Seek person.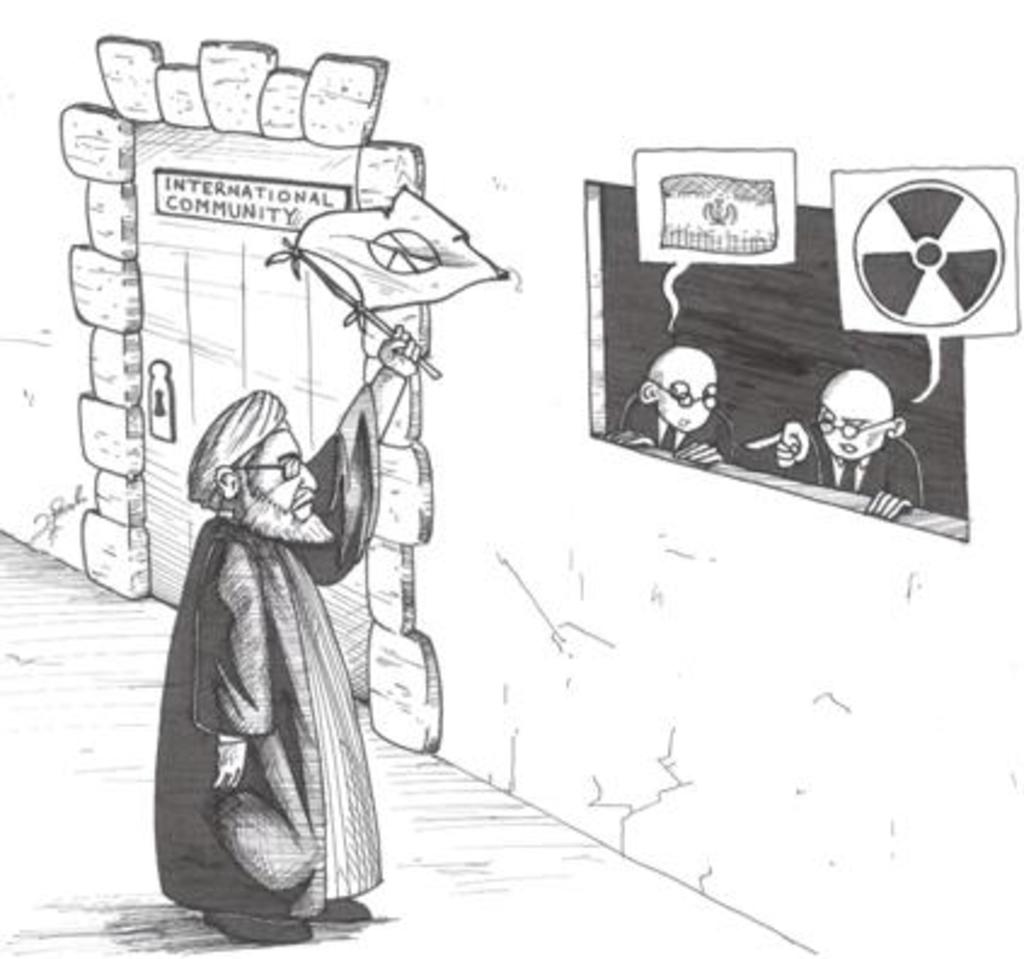
rect(145, 337, 363, 932).
